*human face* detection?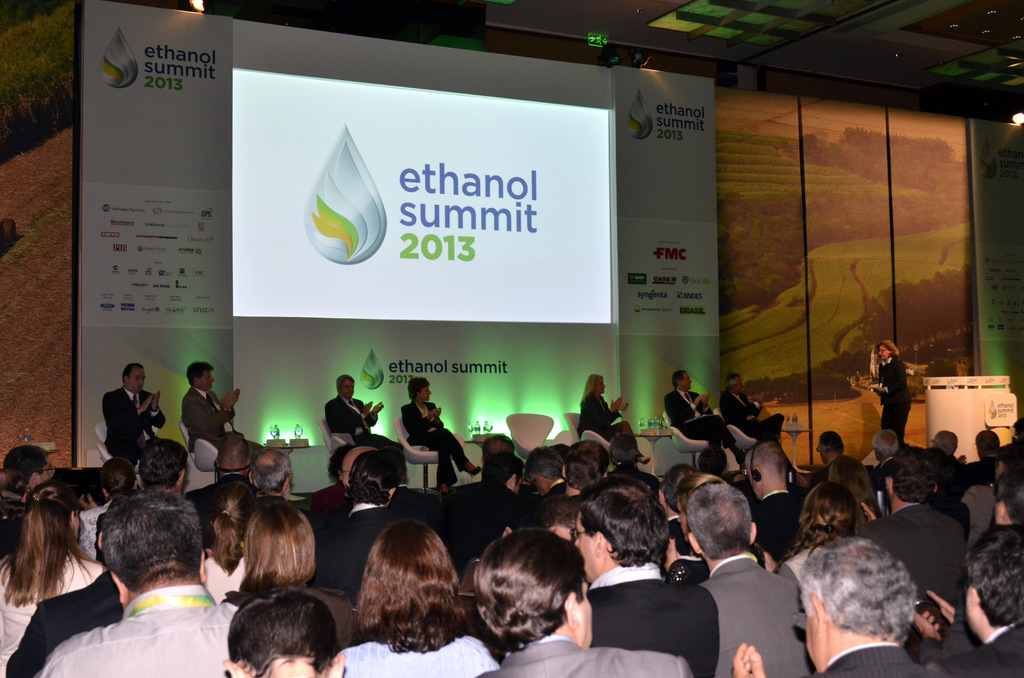
bbox=(676, 499, 687, 541)
